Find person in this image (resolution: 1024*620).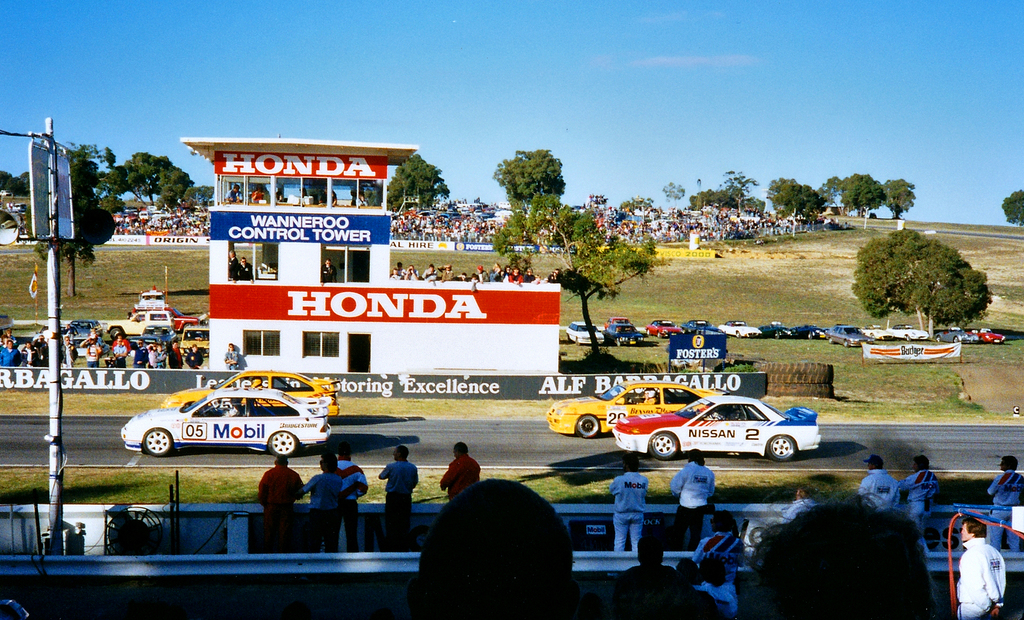
(x1=186, y1=341, x2=204, y2=373).
